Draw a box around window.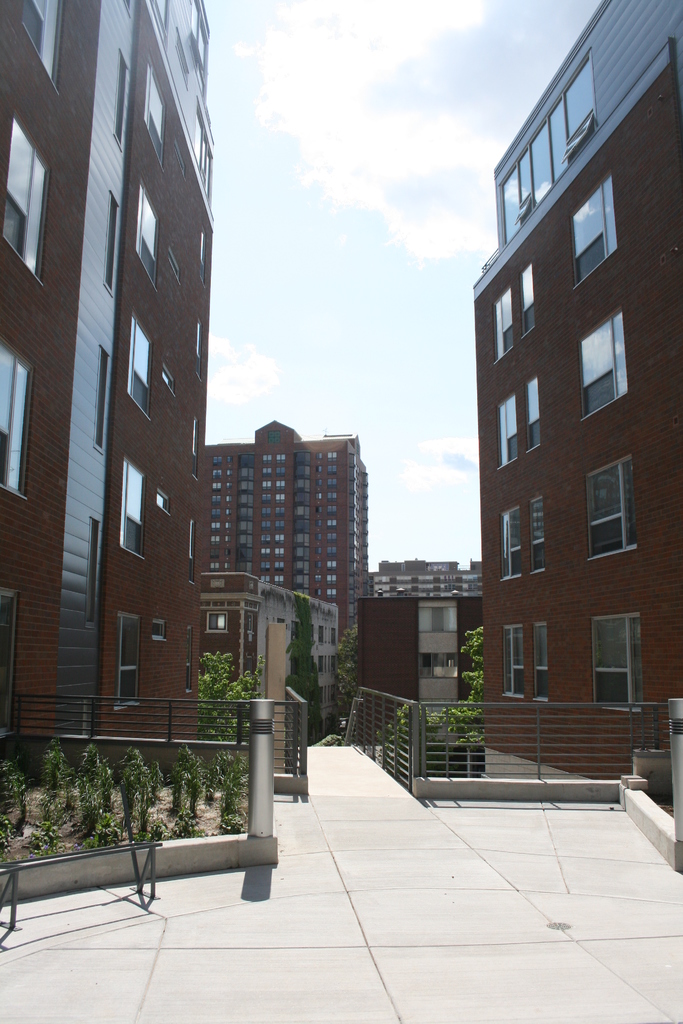
327 517 334 528.
